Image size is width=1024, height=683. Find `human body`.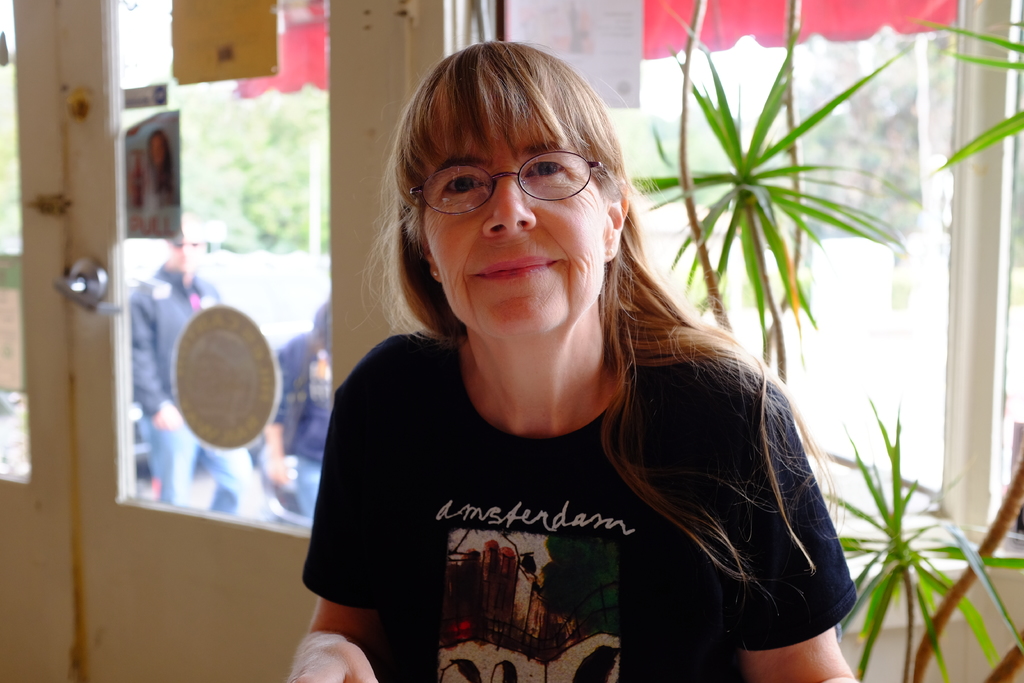
[253,303,328,534].
